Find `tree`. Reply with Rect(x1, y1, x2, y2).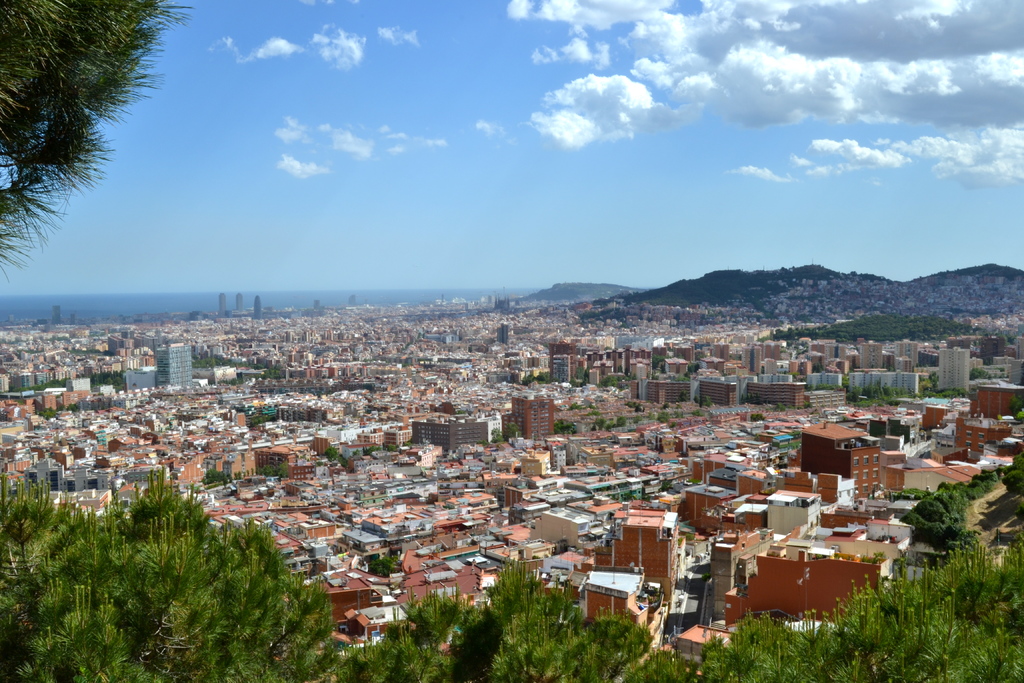
Rect(924, 373, 953, 398).
